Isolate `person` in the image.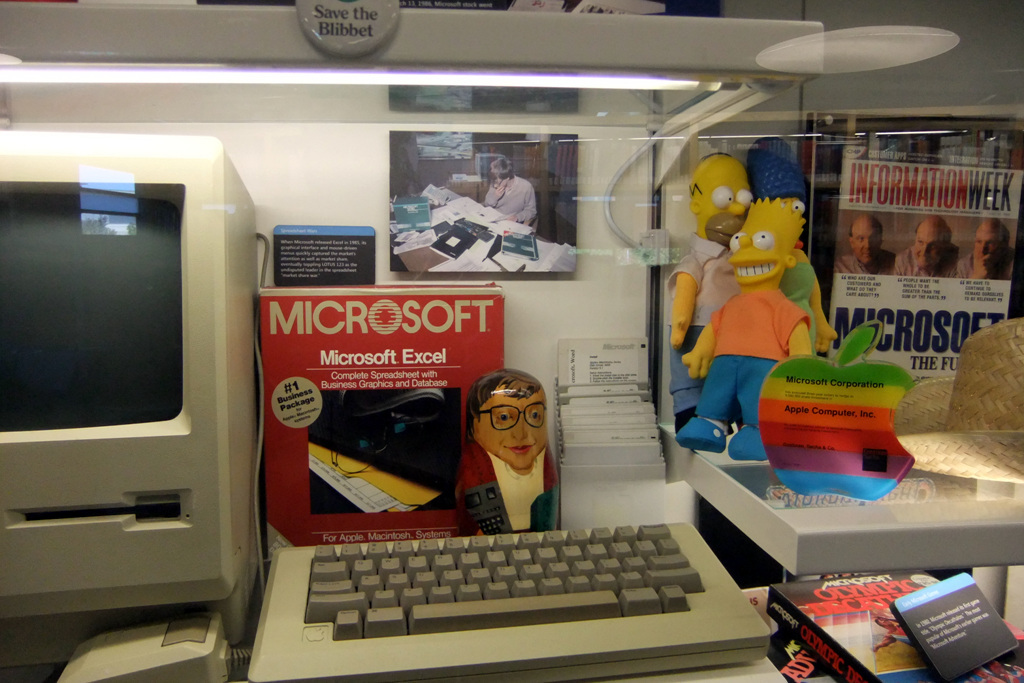
Isolated region: 662 149 759 436.
